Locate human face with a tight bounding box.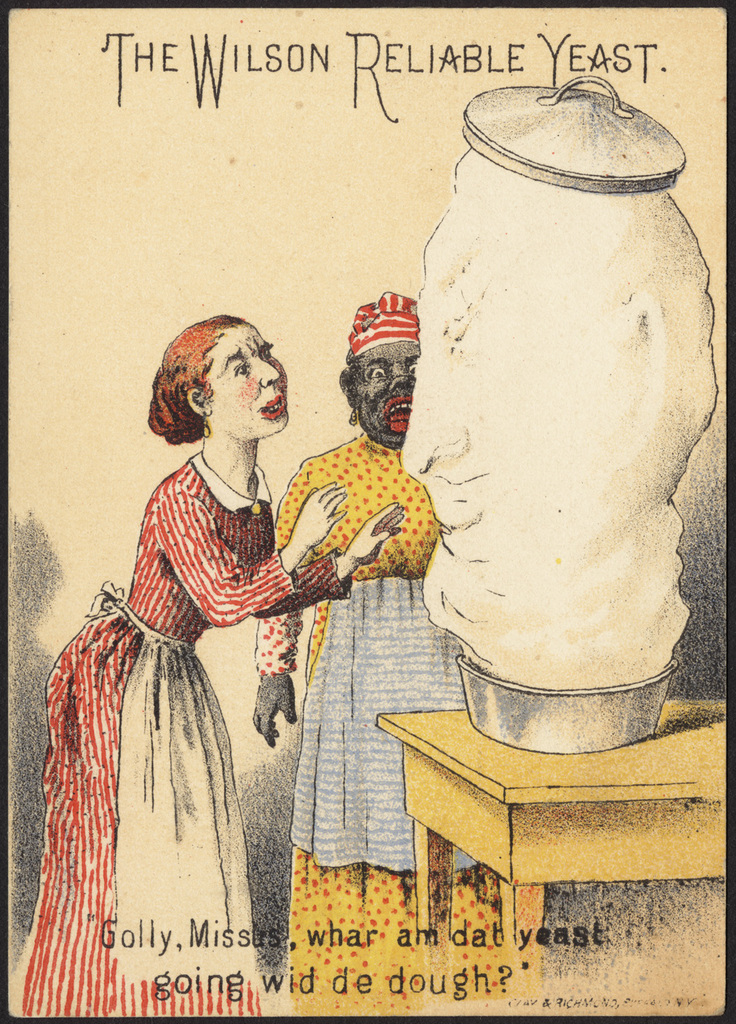
(204, 317, 290, 427).
